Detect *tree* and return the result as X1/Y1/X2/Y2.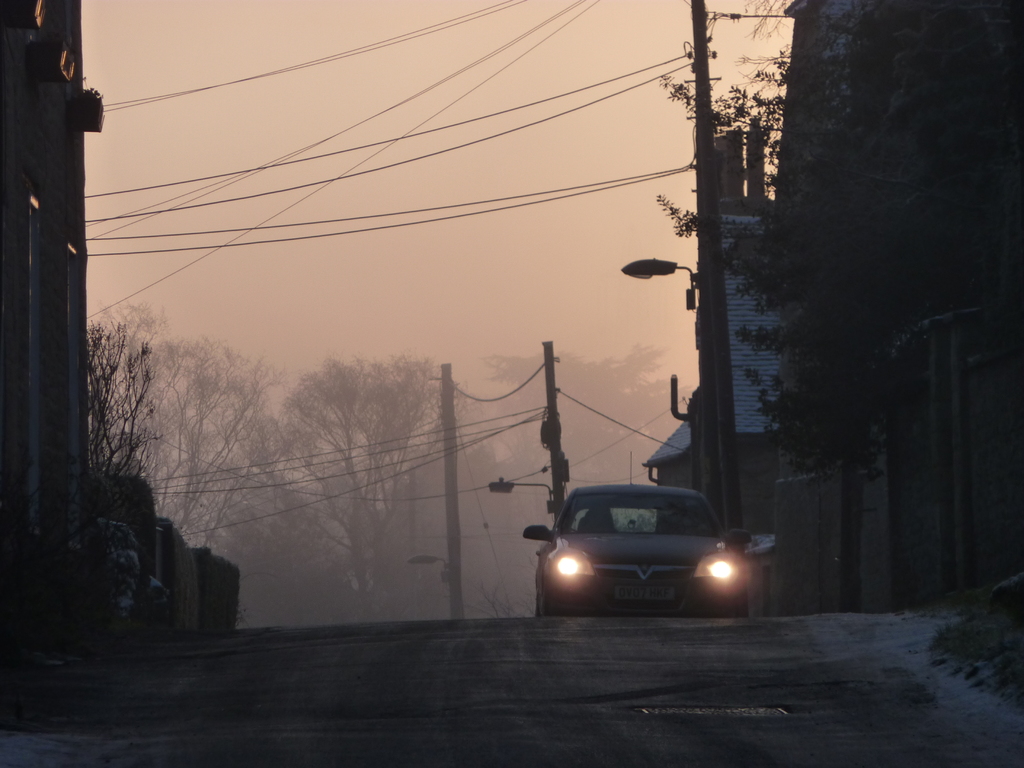
84/315/170/520.
